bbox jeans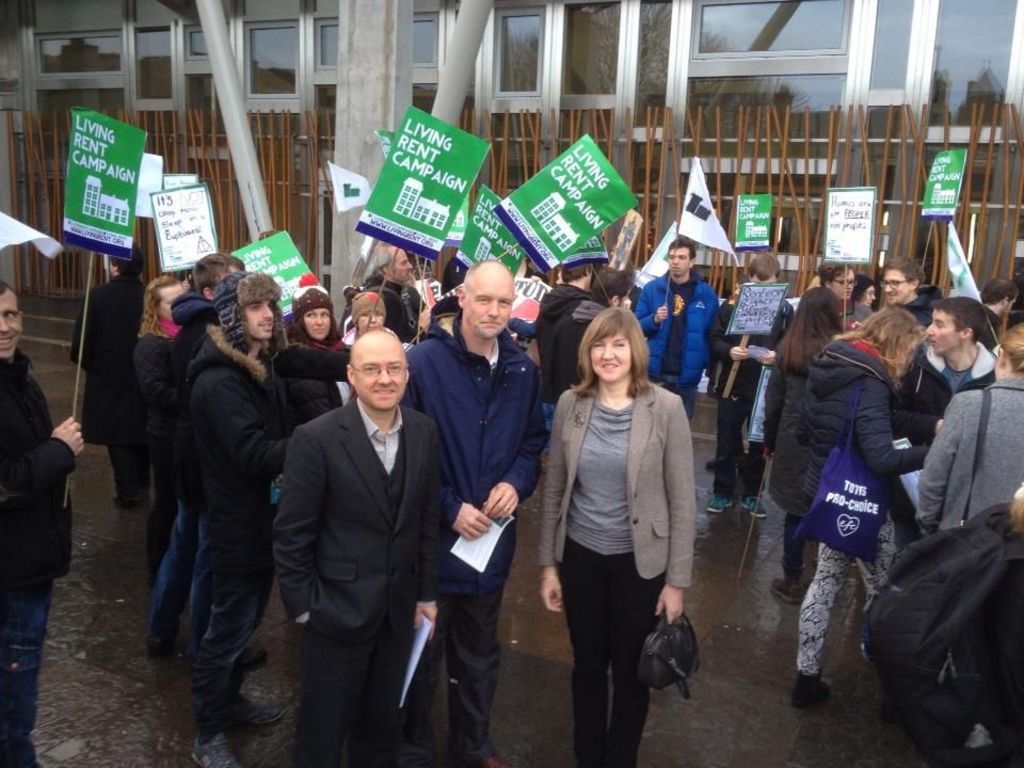
(188,512,272,673)
